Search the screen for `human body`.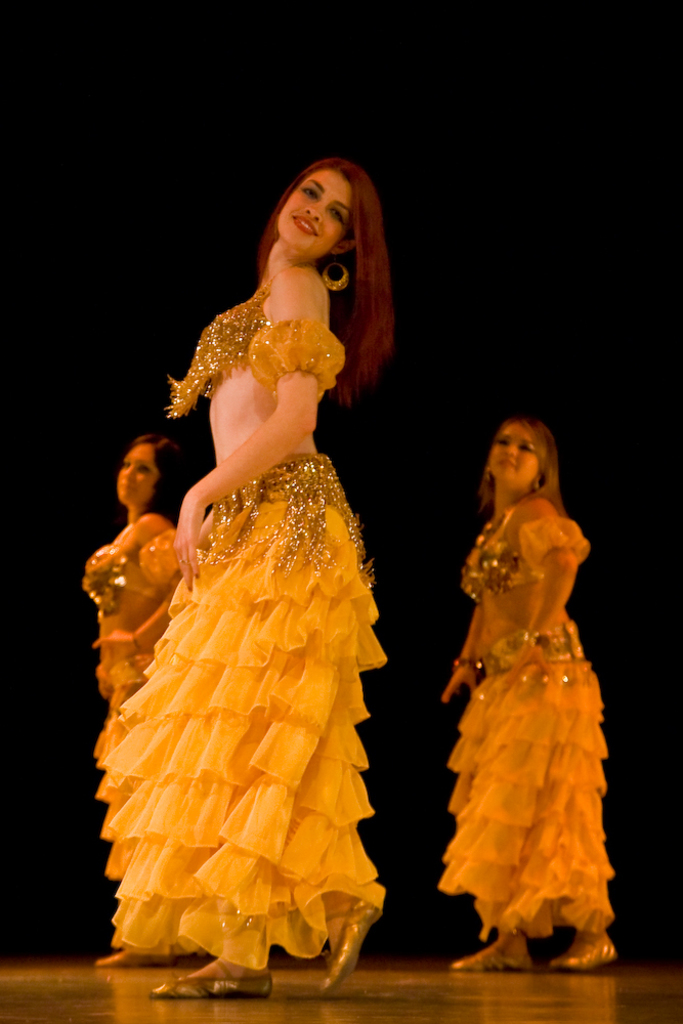
Found at detection(57, 169, 431, 998).
